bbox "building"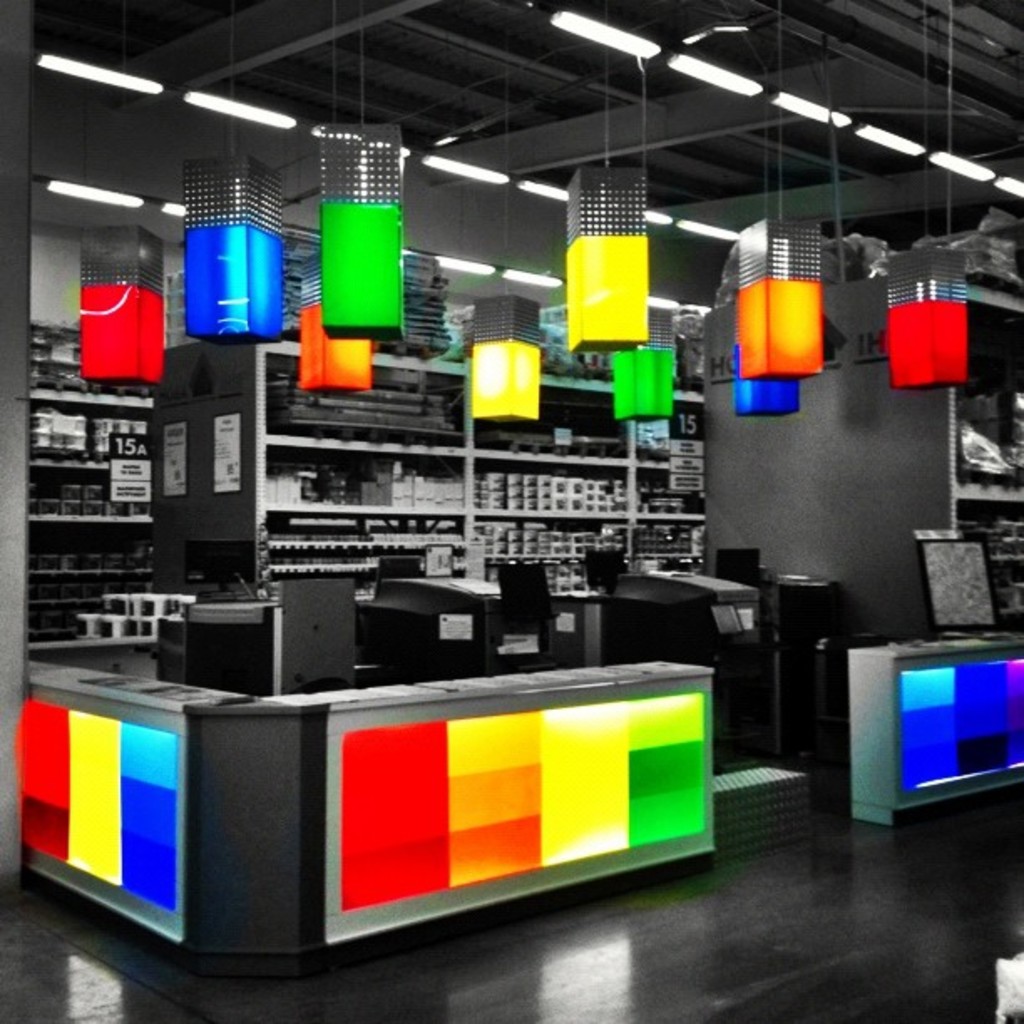
0/0/1022/1022
